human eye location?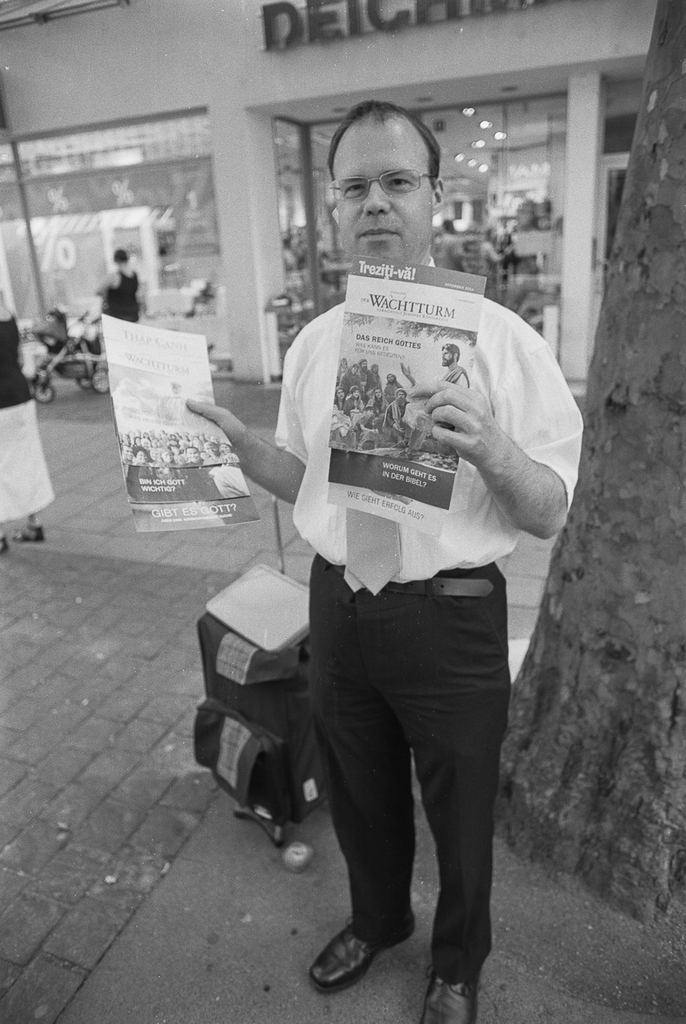
rect(339, 178, 369, 200)
